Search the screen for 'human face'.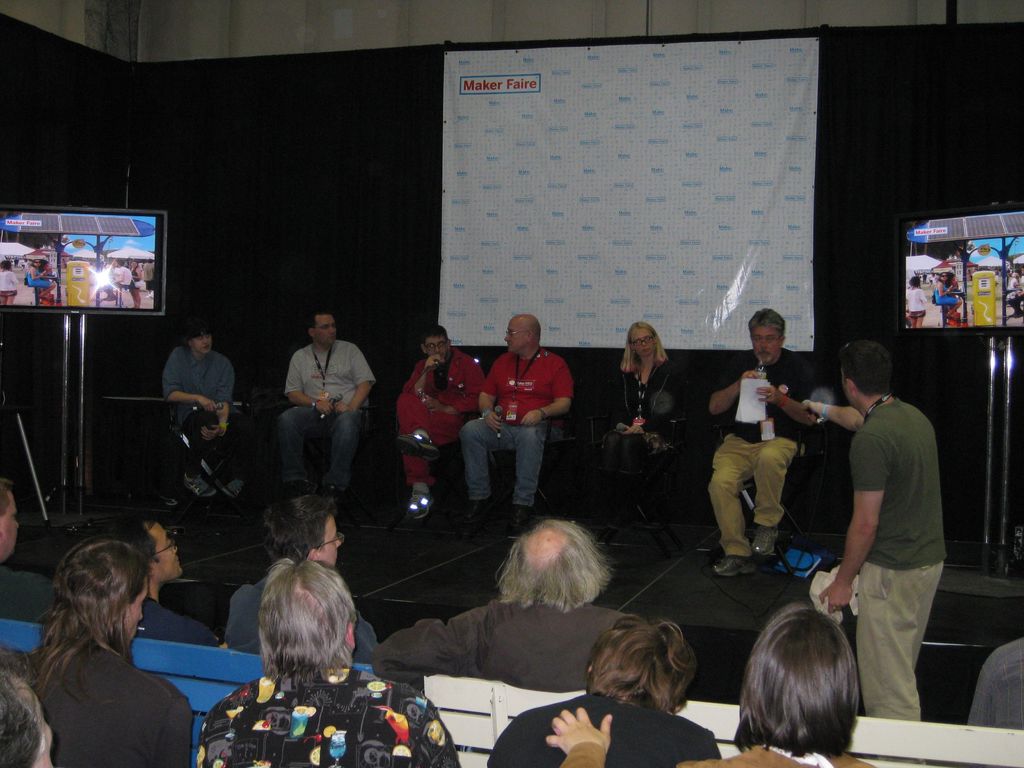
Found at BBox(0, 492, 20, 554).
